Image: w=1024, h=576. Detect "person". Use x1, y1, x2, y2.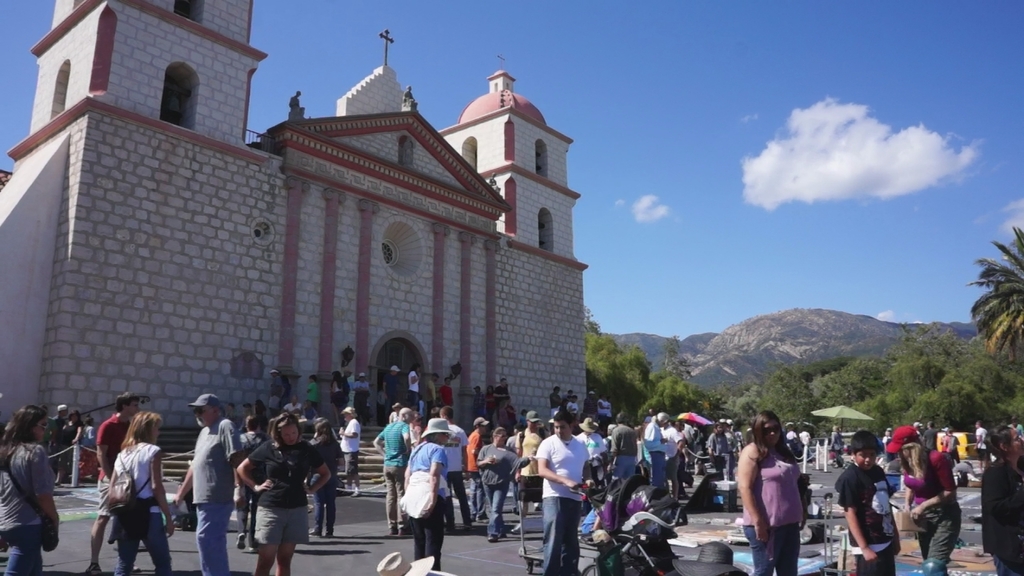
536, 407, 595, 575.
